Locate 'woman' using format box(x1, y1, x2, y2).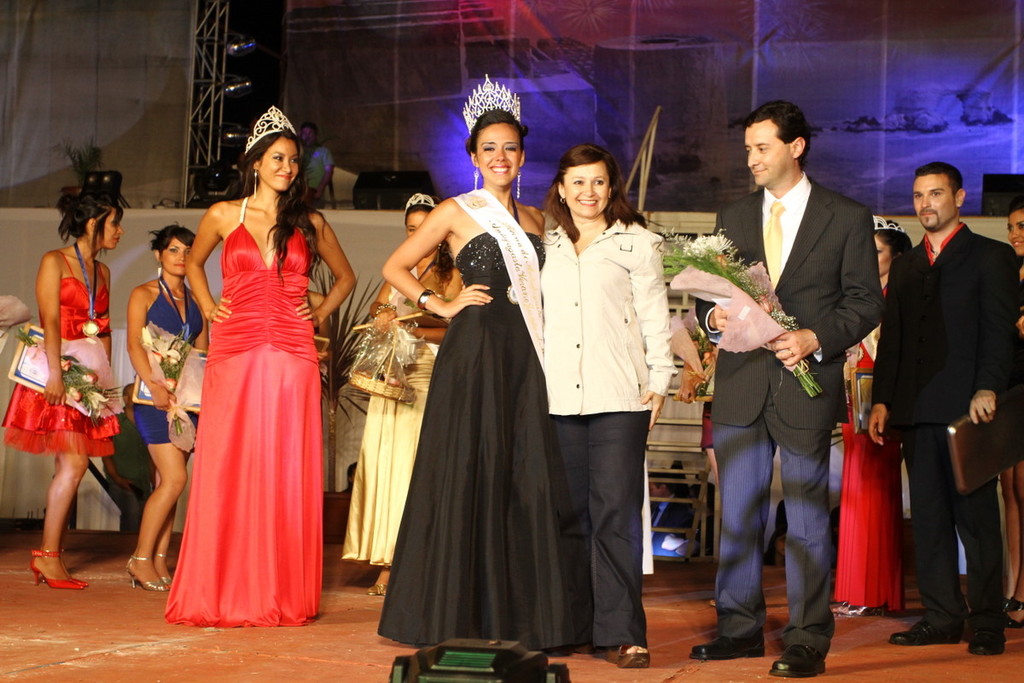
box(125, 221, 213, 594).
